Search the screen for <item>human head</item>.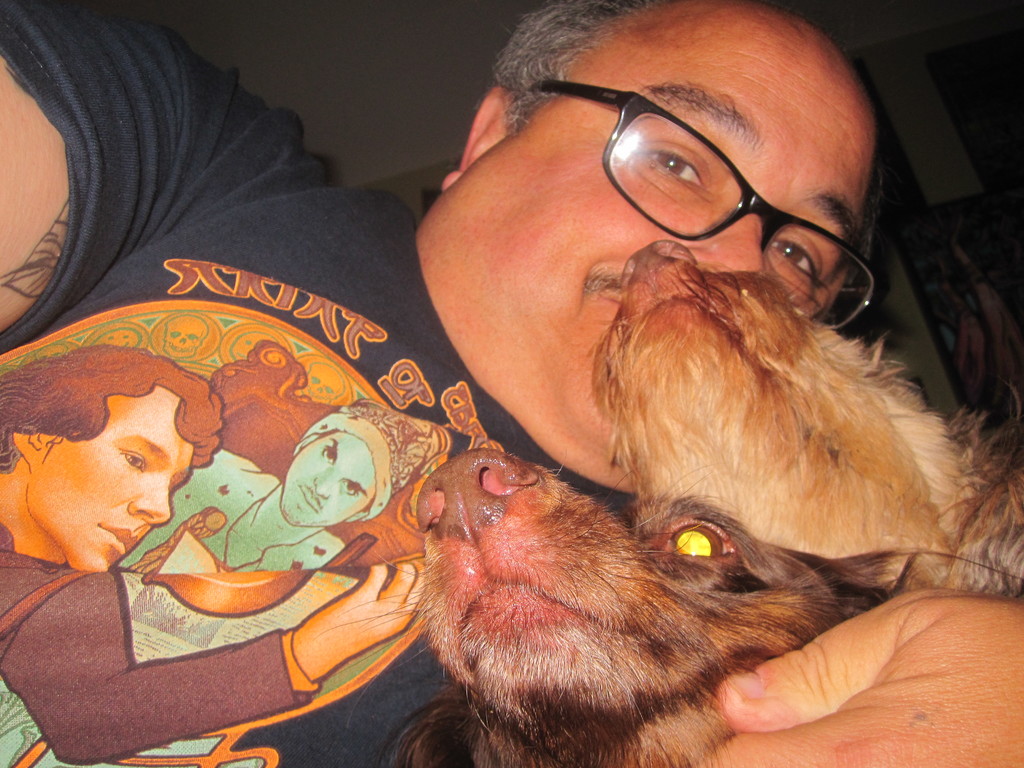
Found at rect(442, 0, 879, 459).
